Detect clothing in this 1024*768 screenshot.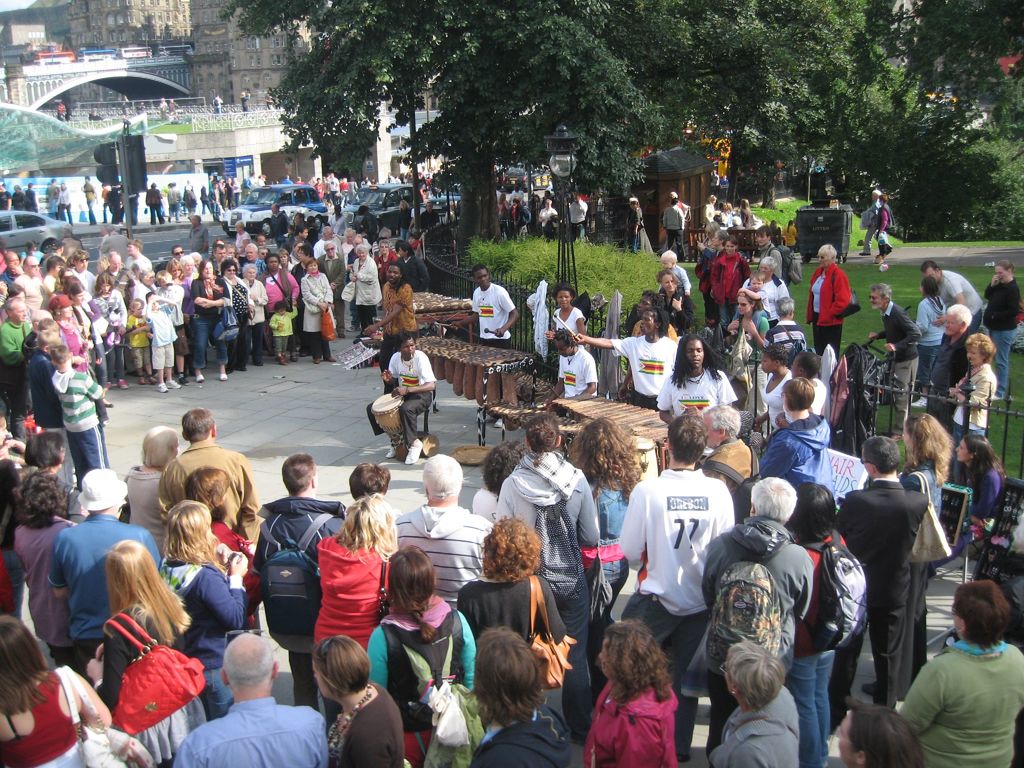
Detection: {"left": 72, "top": 298, "right": 107, "bottom": 382}.
